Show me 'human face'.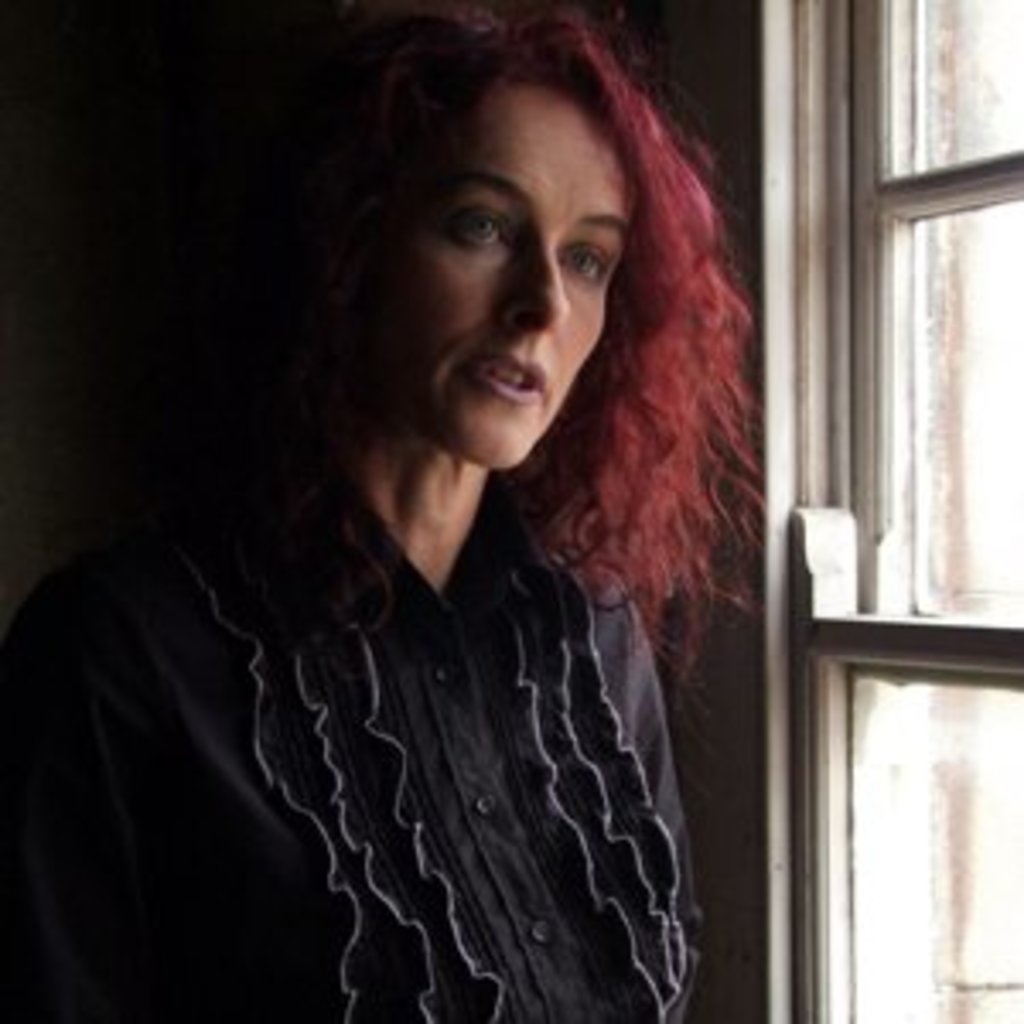
'human face' is here: l=372, t=72, r=642, b=502.
